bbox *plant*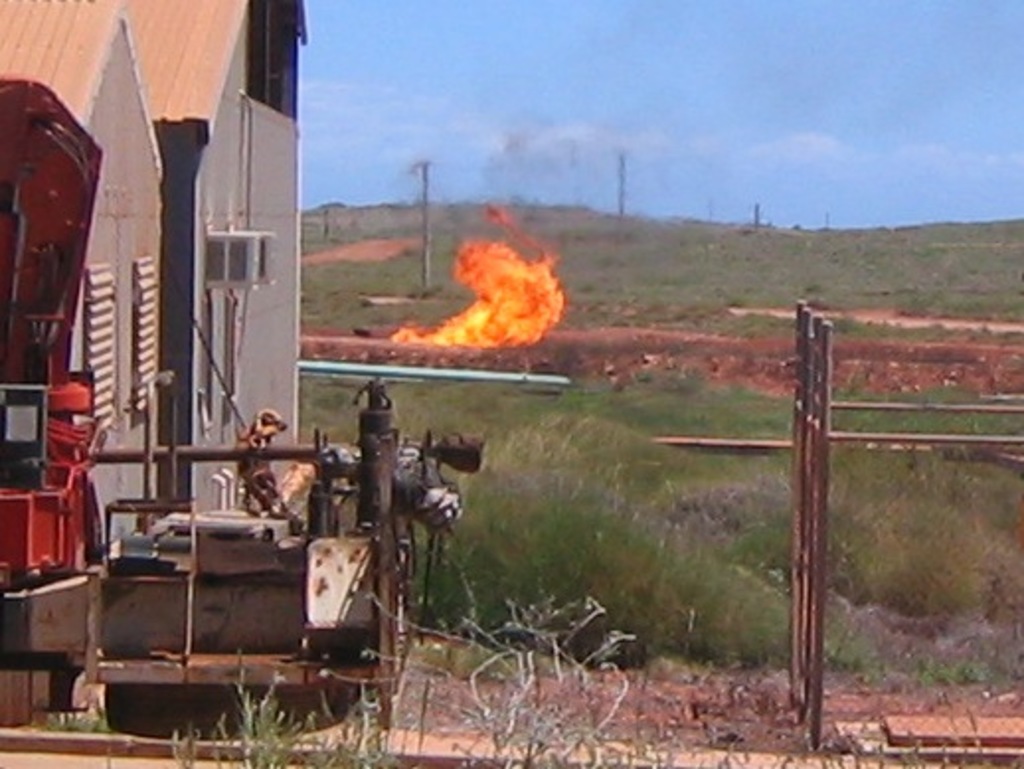
<box>166,726,198,767</box>
